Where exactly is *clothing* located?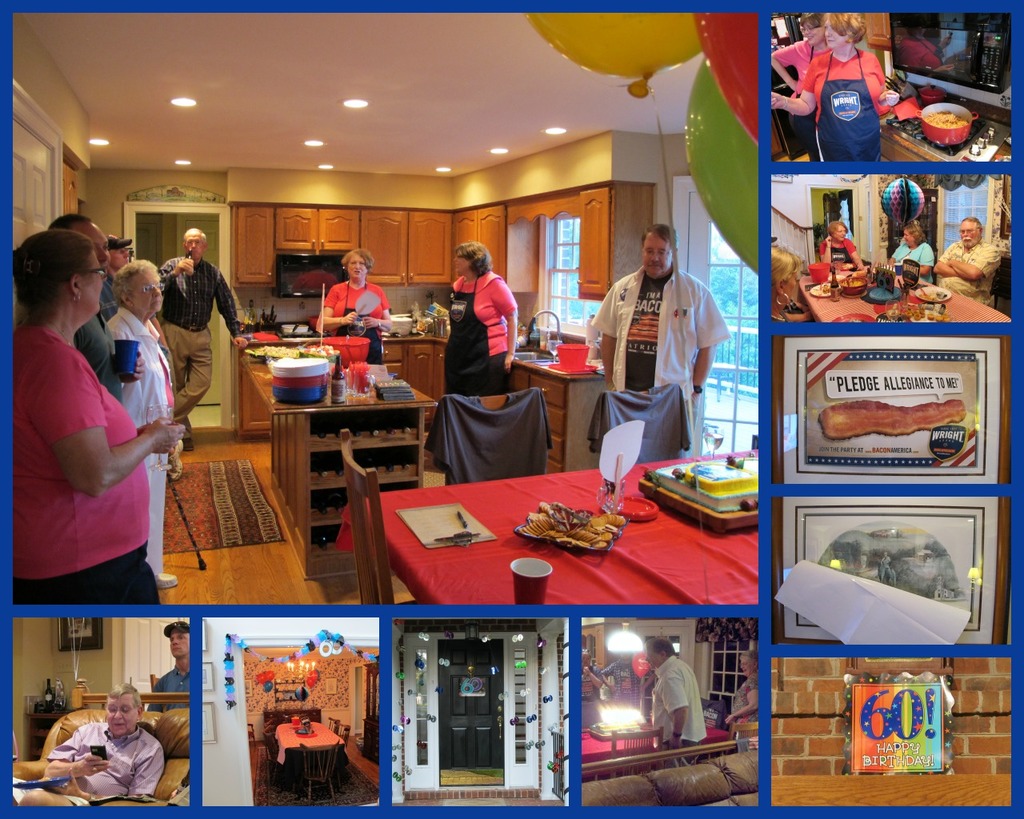
Its bounding box is [left=106, top=307, right=179, bottom=574].
